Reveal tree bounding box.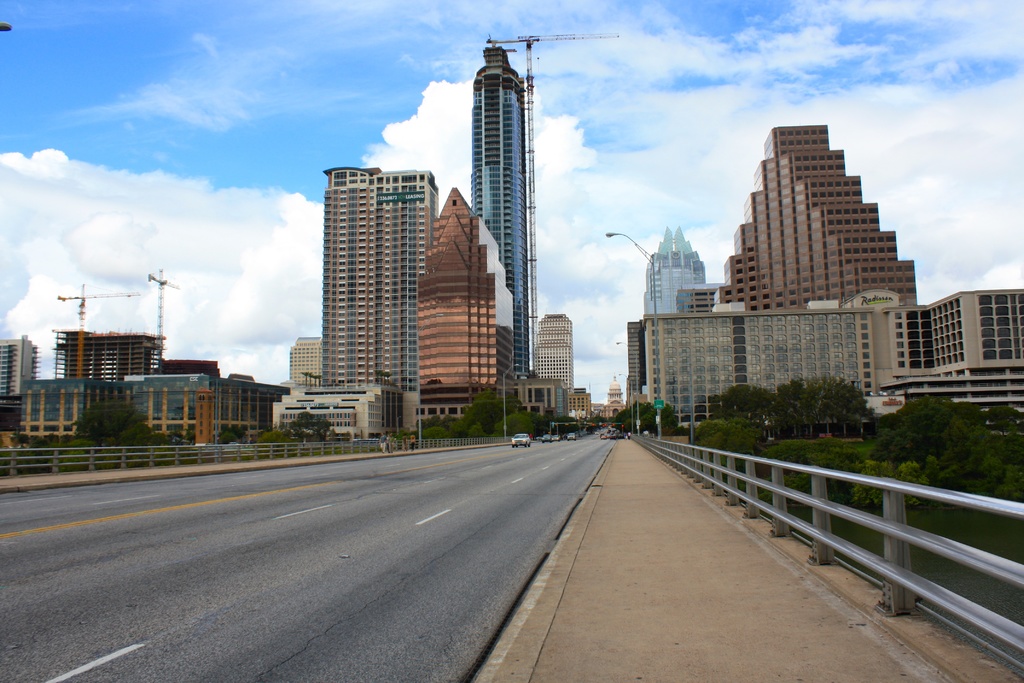
Revealed: Rect(287, 407, 331, 438).
